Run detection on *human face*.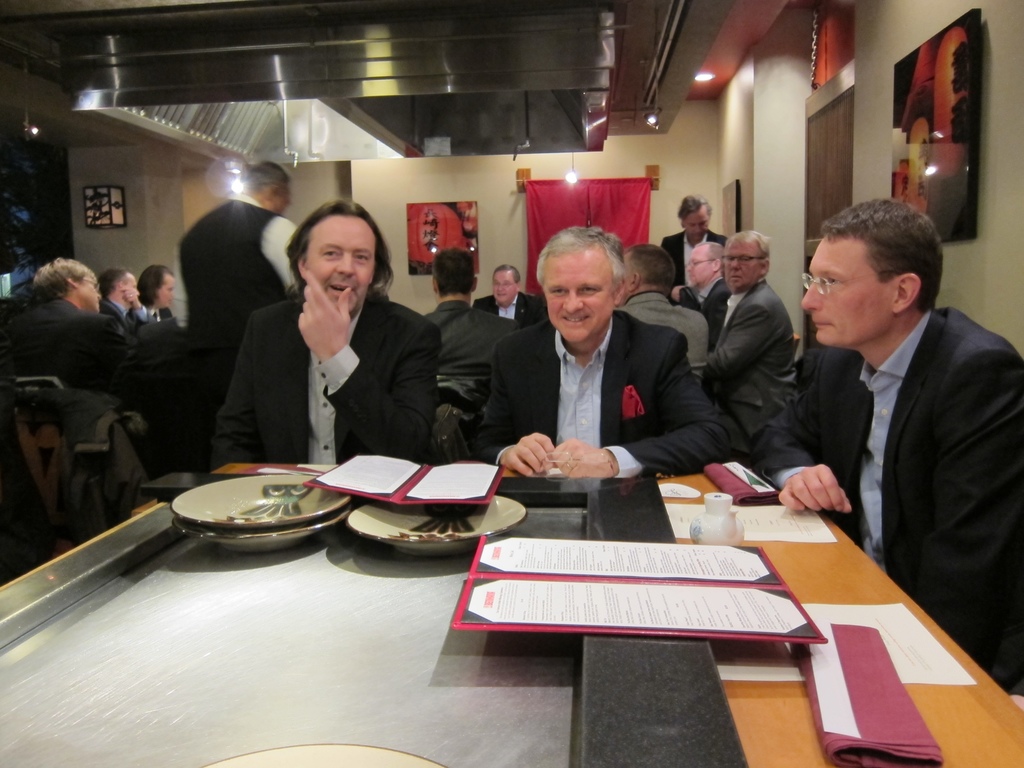
Result: (x1=545, y1=254, x2=611, y2=340).
